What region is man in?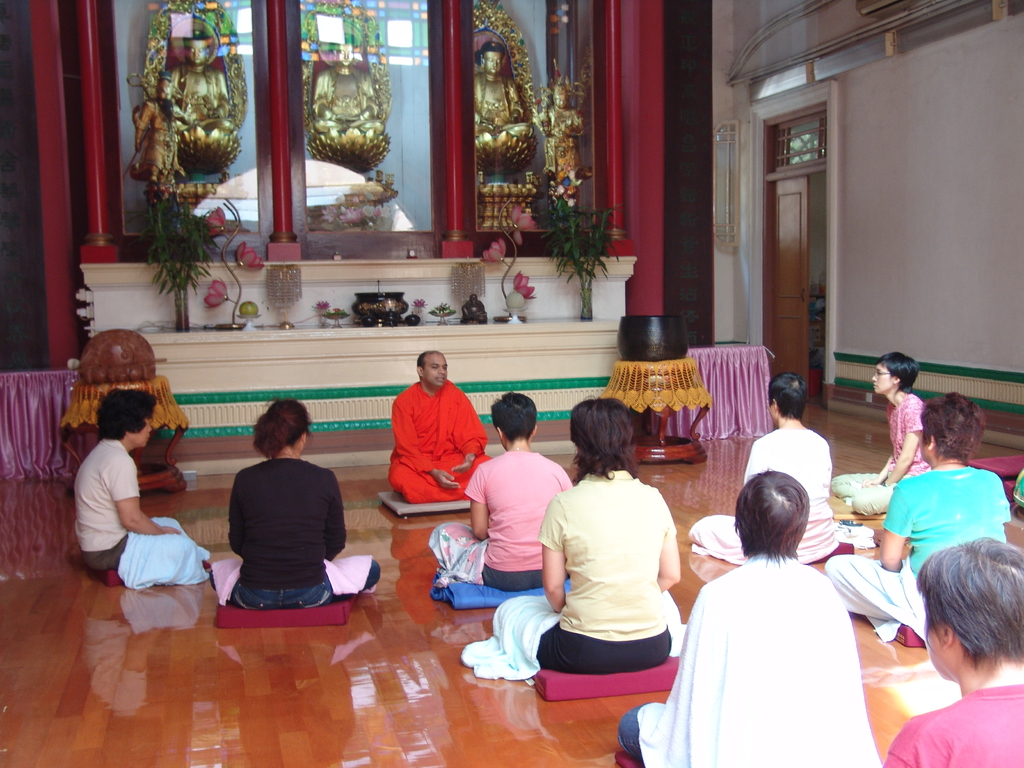
detection(883, 538, 1023, 767).
